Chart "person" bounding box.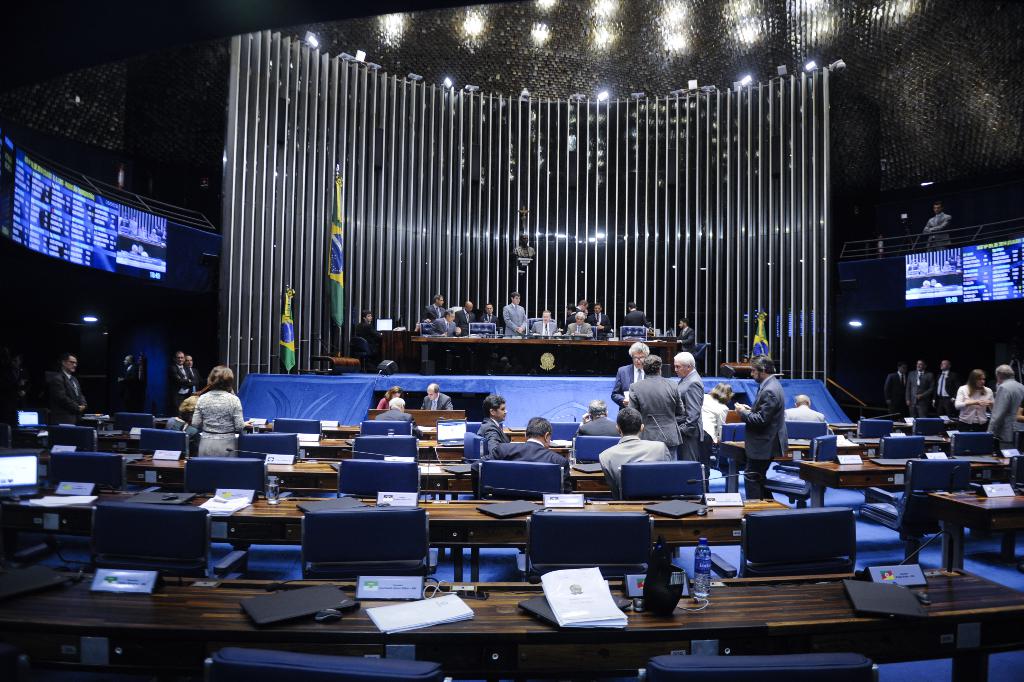
Charted: <region>469, 418, 571, 498</region>.
